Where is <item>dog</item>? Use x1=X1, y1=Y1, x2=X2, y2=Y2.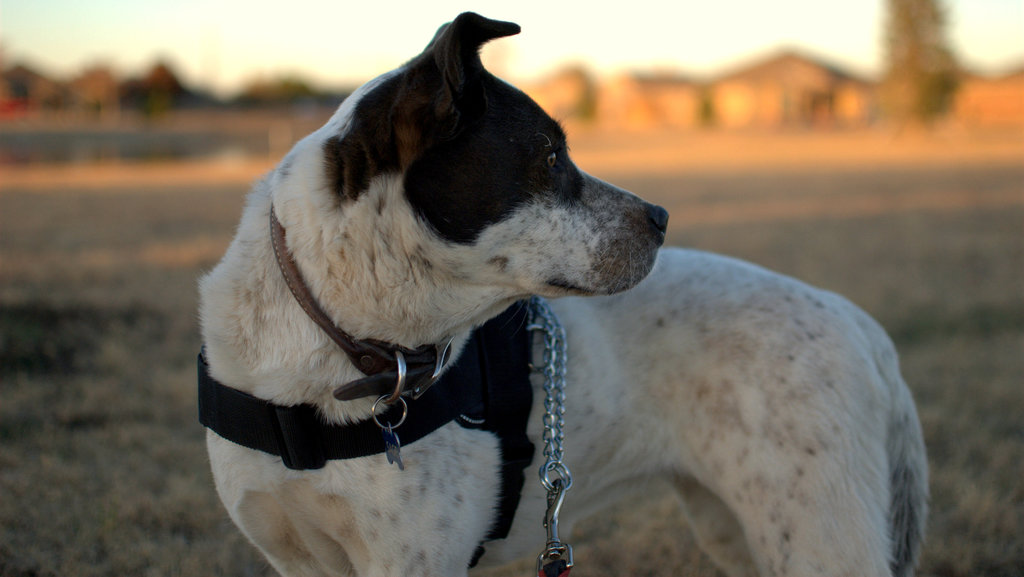
x1=197, y1=8, x2=934, y2=576.
